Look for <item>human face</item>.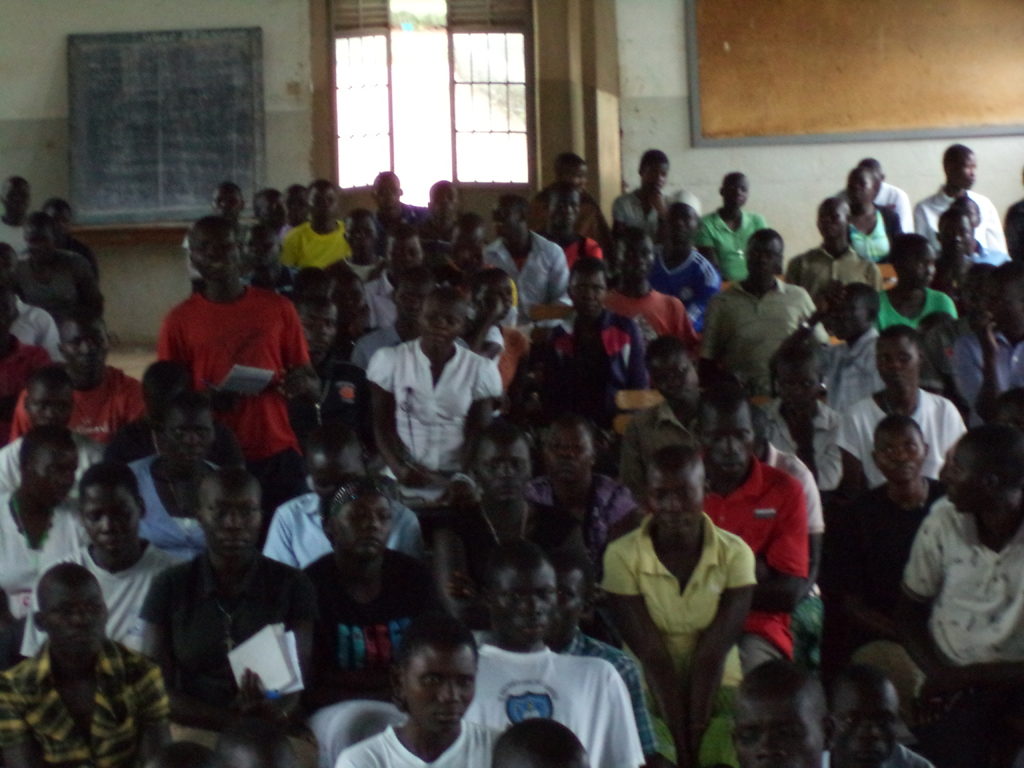
Found: bbox=[952, 153, 975, 190].
